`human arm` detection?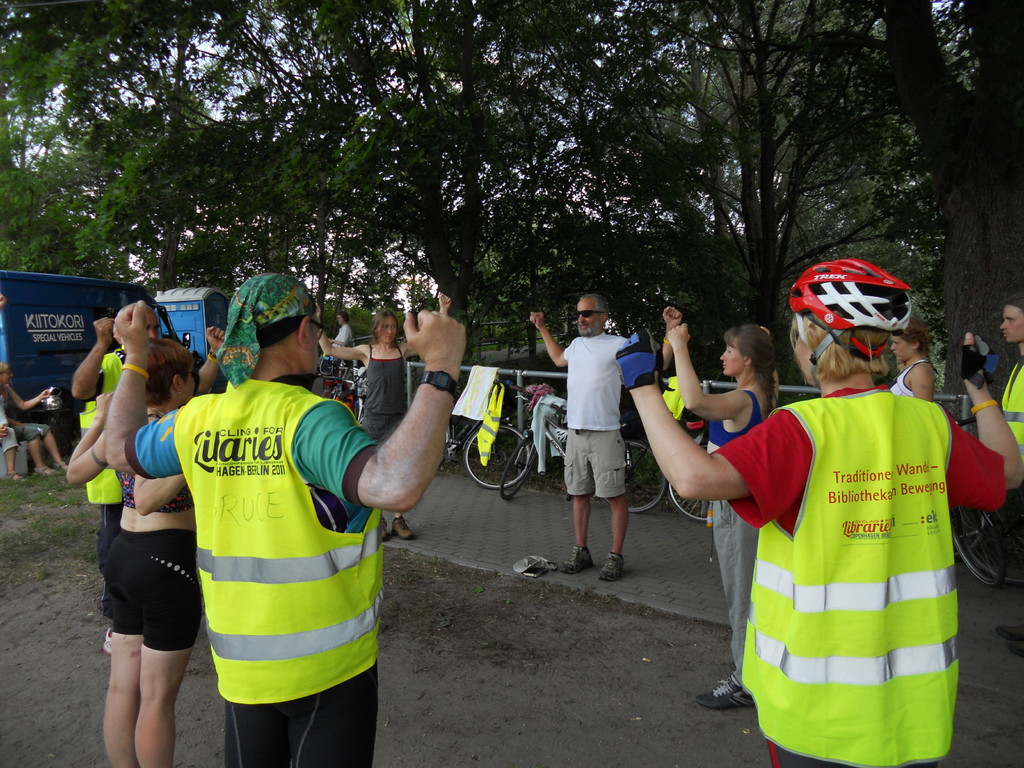
BBox(662, 314, 748, 424)
